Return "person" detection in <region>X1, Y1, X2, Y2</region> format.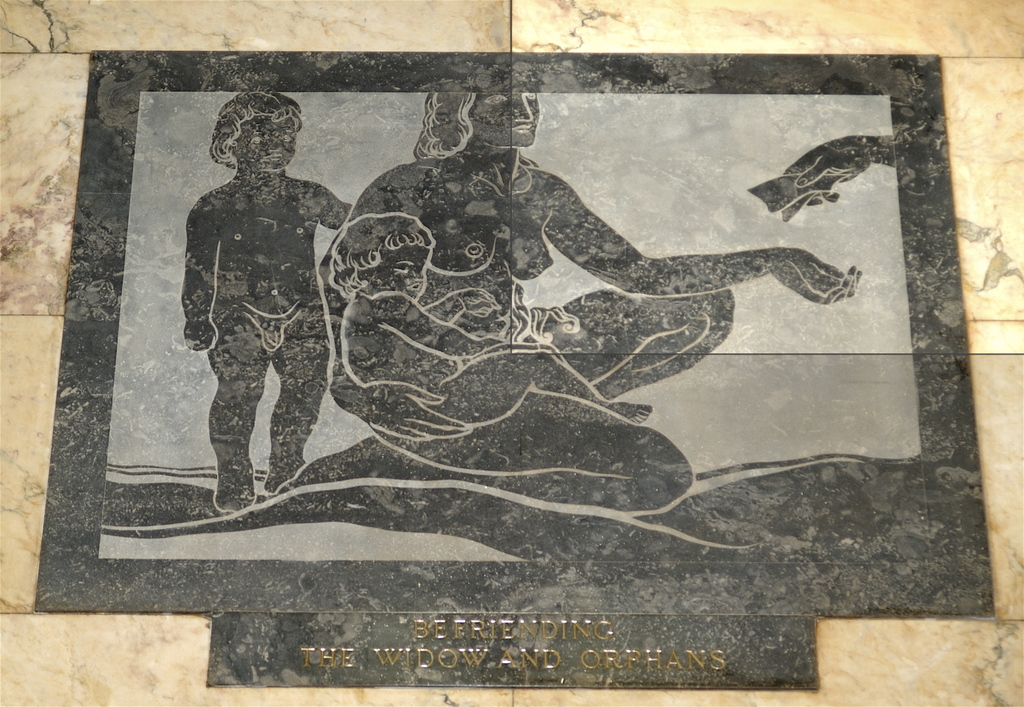
<region>183, 88, 351, 515</region>.
